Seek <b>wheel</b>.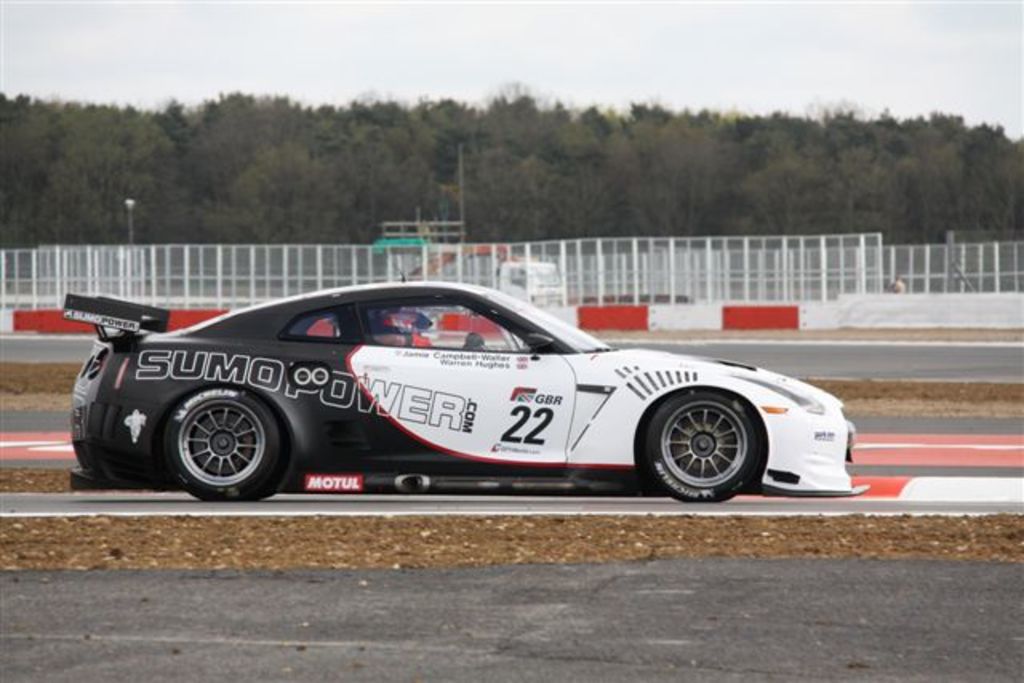
[left=152, top=398, right=272, bottom=483].
